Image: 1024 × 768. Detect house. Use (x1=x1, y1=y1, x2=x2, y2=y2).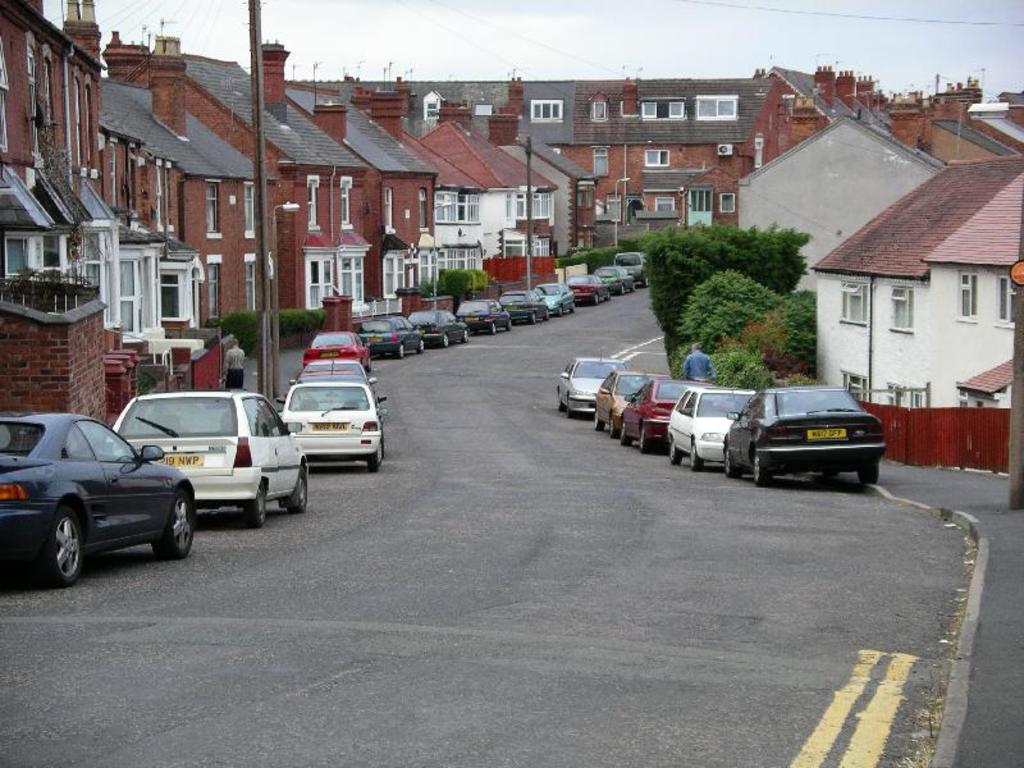
(x1=110, y1=14, x2=275, y2=338).
